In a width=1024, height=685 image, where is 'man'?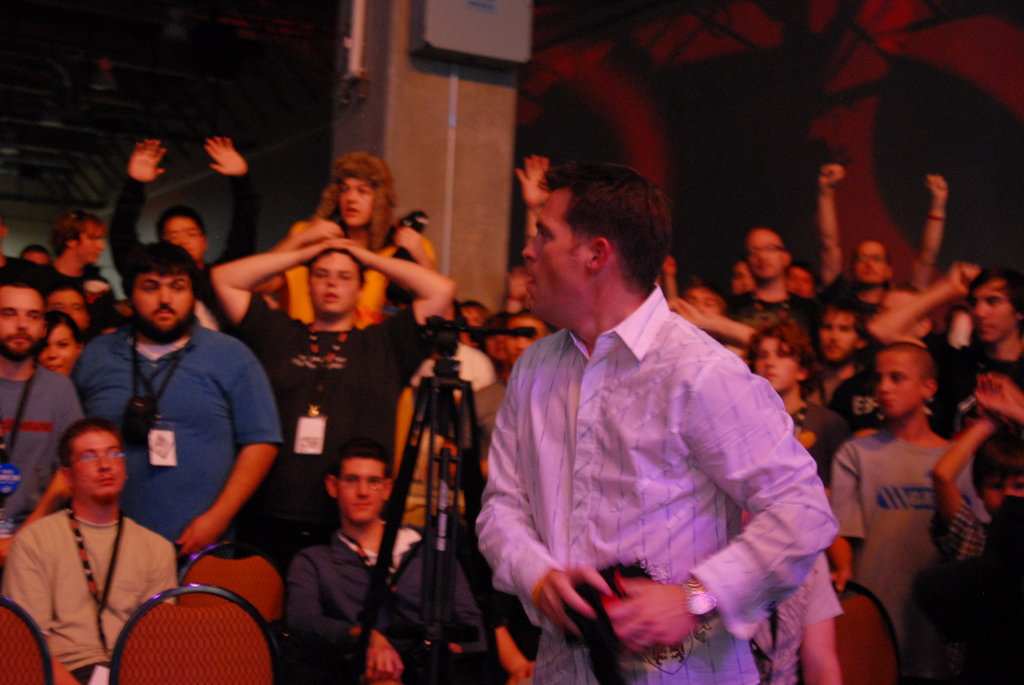
bbox(210, 241, 458, 551).
